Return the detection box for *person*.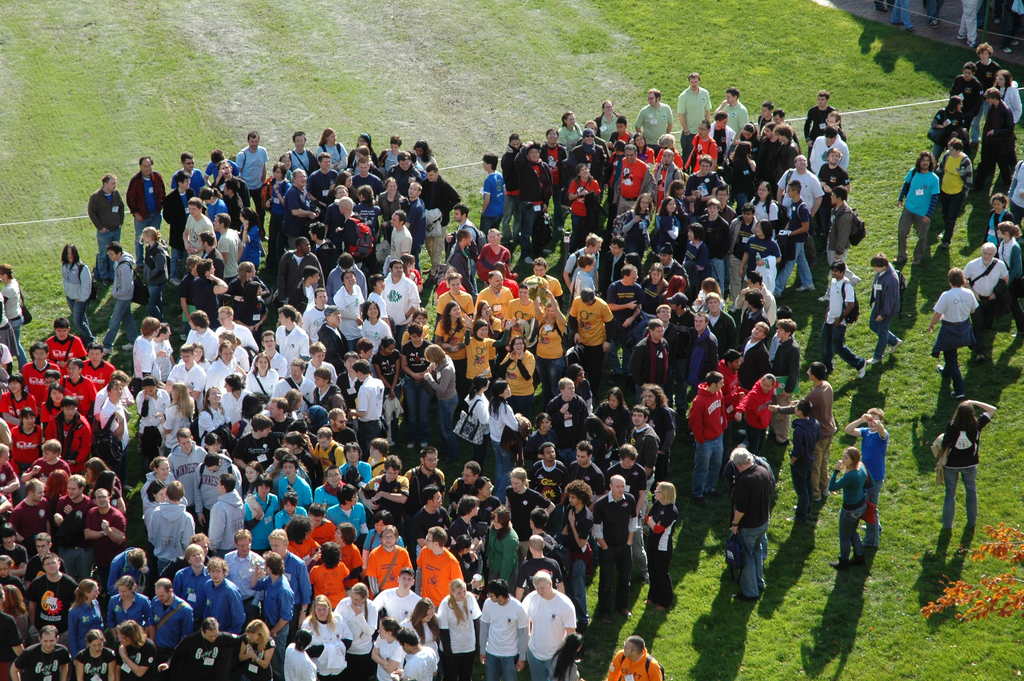
381 332 404 425.
